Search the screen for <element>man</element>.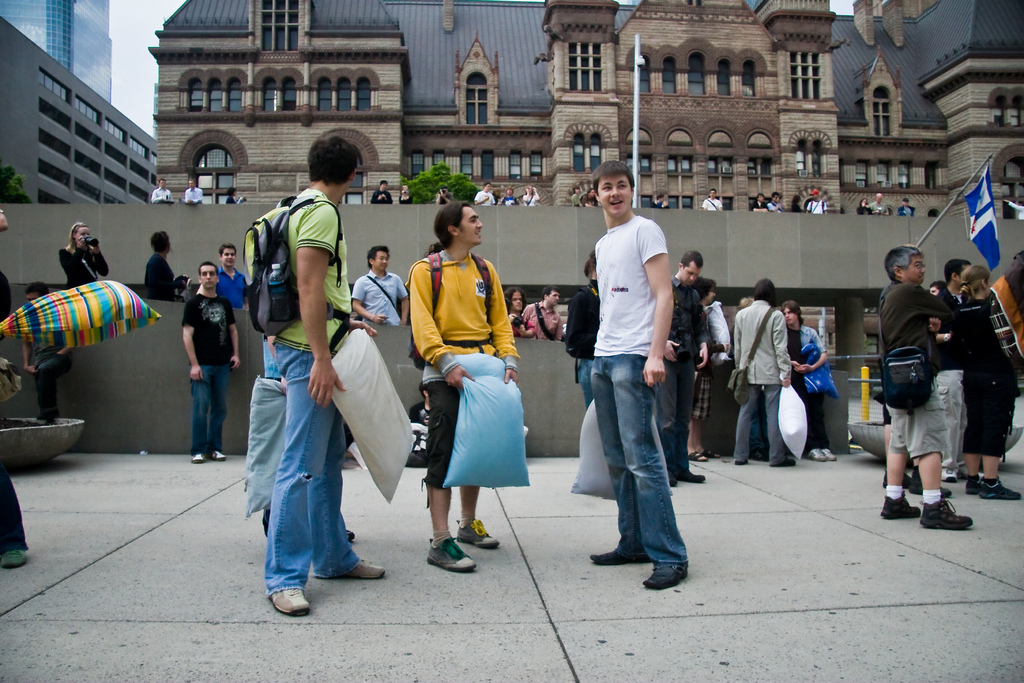
Found at l=261, t=133, r=383, b=622.
